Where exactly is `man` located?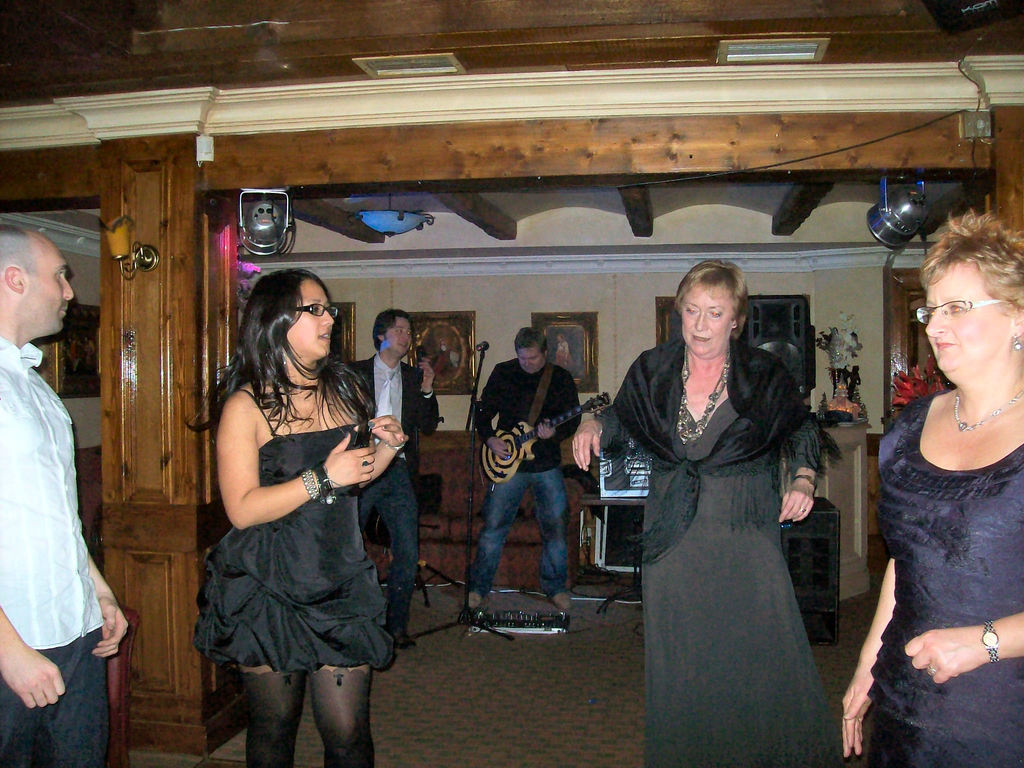
Its bounding box is locate(348, 307, 438, 652).
